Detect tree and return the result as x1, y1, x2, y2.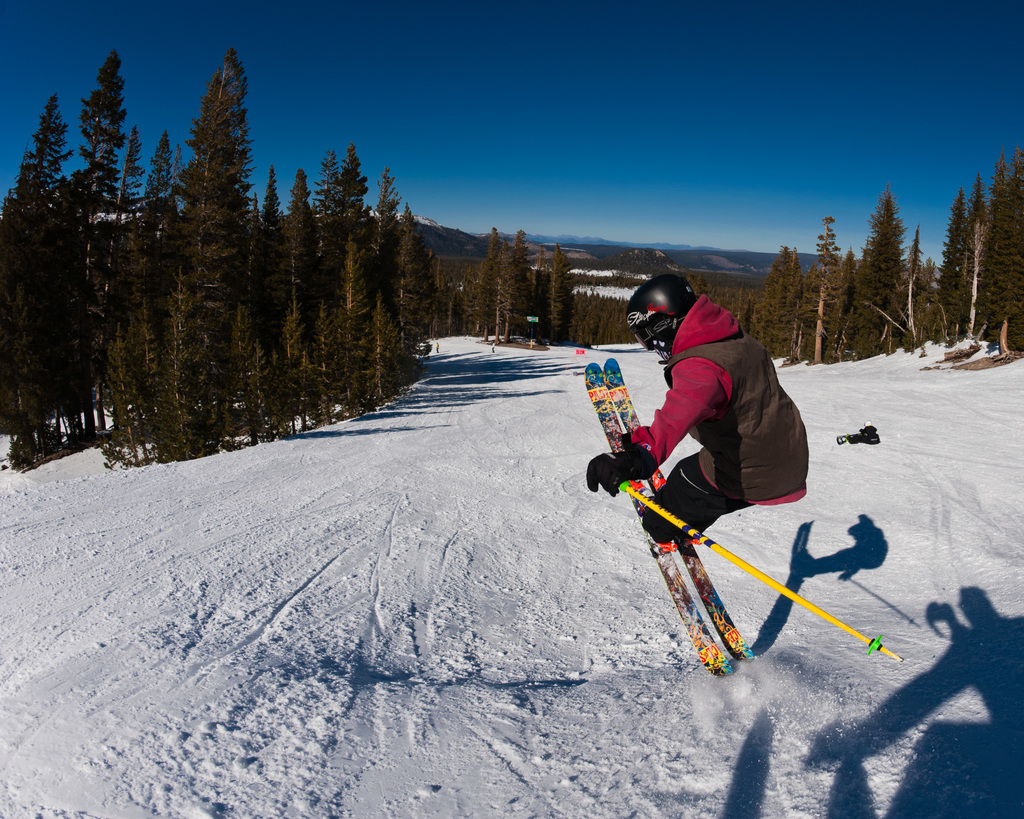
134, 132, 190, 457.
